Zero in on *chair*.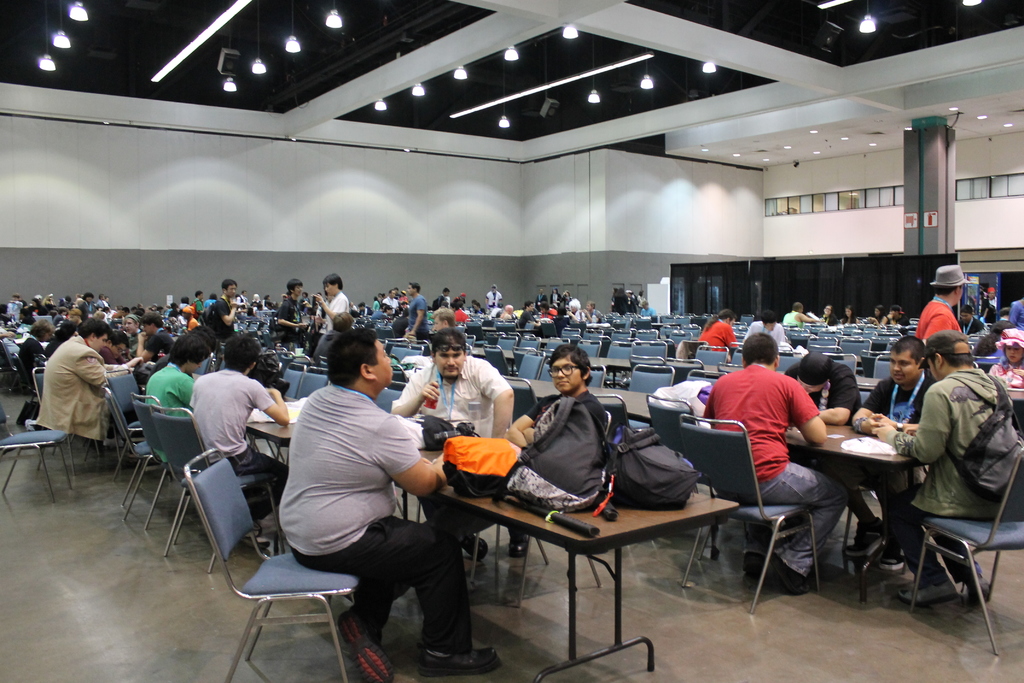
Zeroed in: 29, 367, 99, 473.
